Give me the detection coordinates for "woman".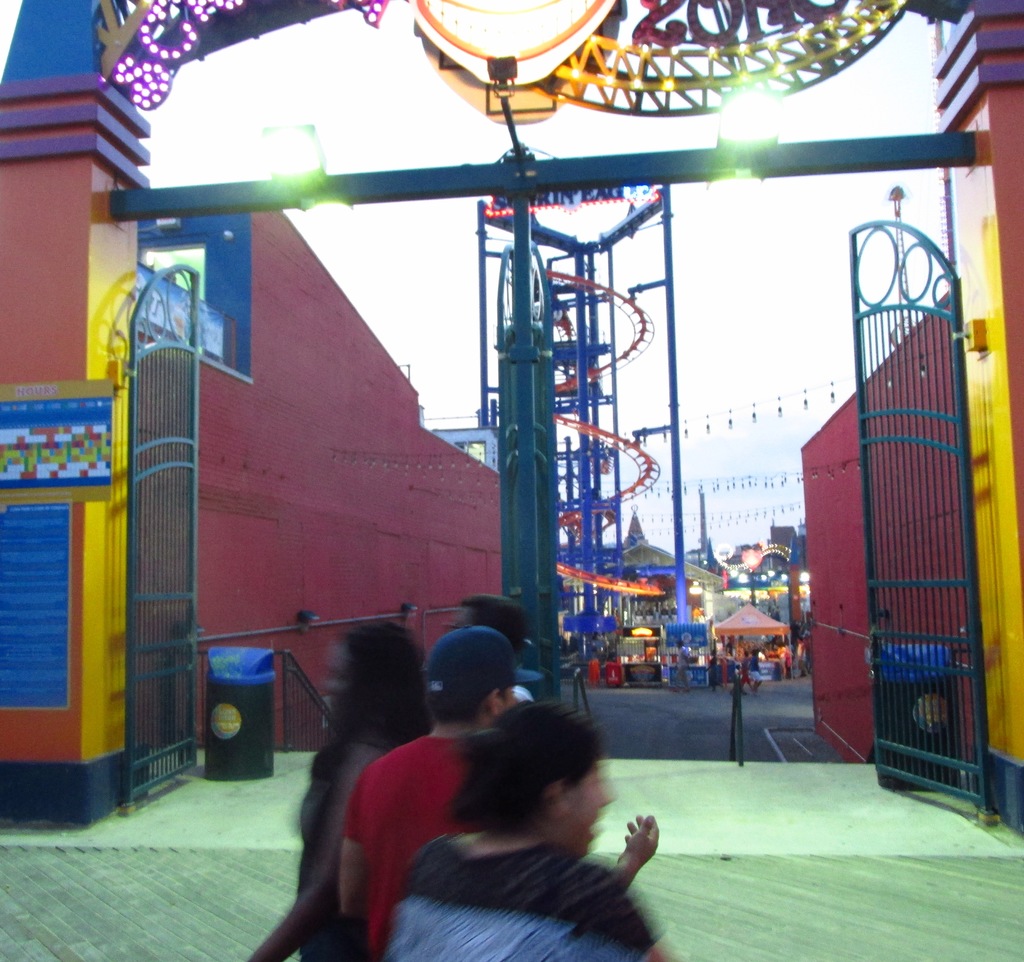
box(389, 699, 683, 961).
